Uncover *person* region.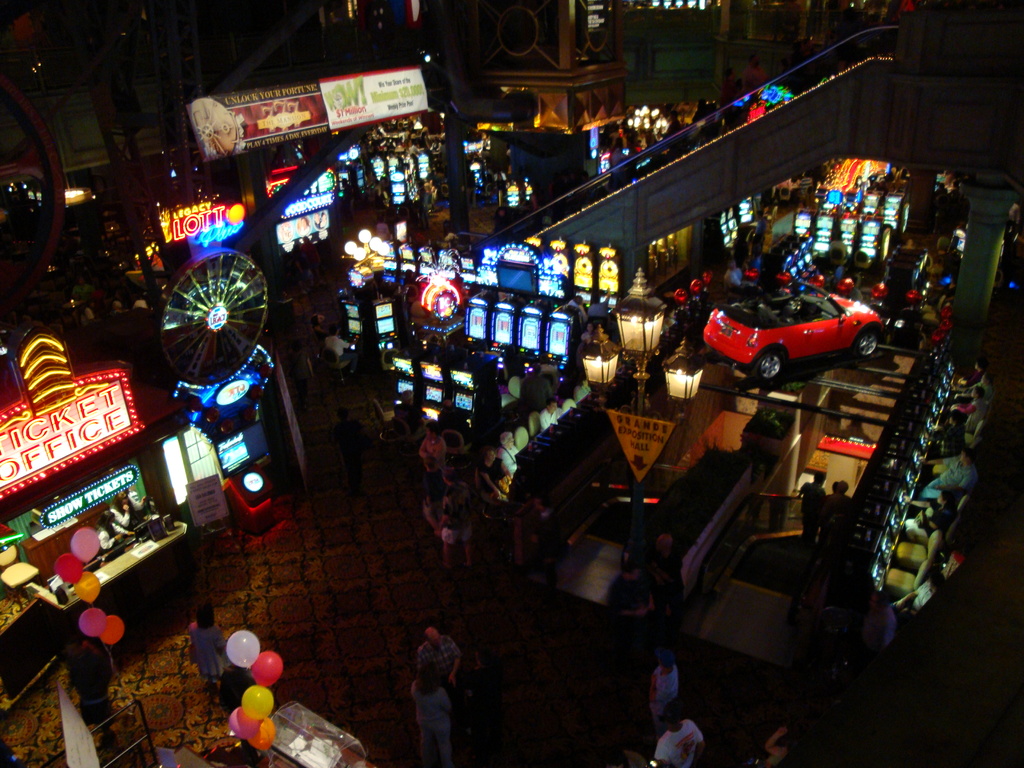
Uncovered: 246,411,246,412.
